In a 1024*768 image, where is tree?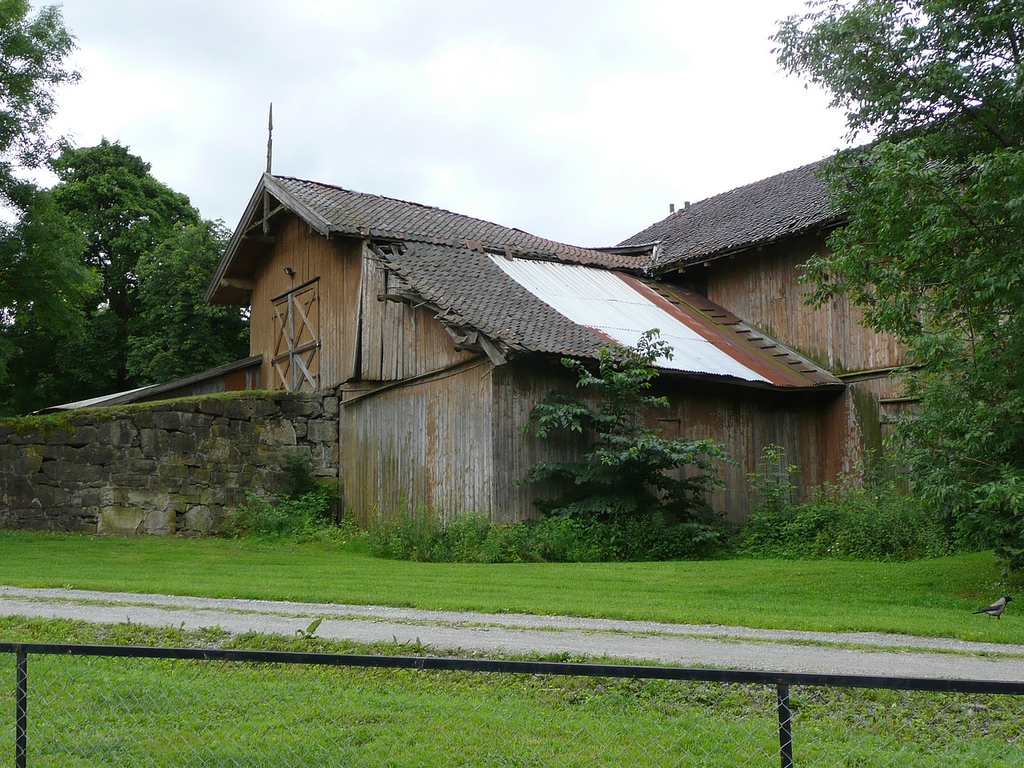
rect(771, 0, 1023, 596).
